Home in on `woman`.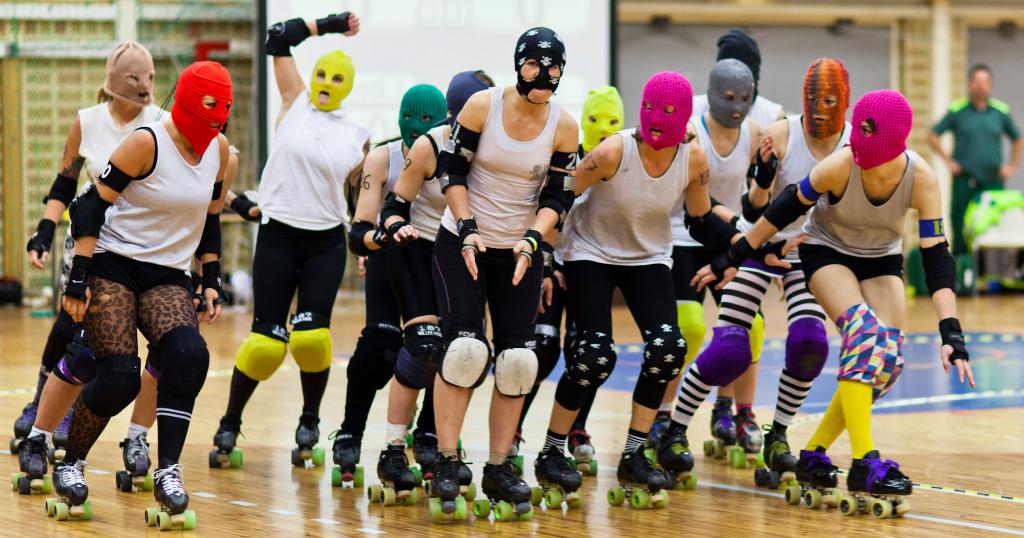
Homed in at [659,50,852,471].
